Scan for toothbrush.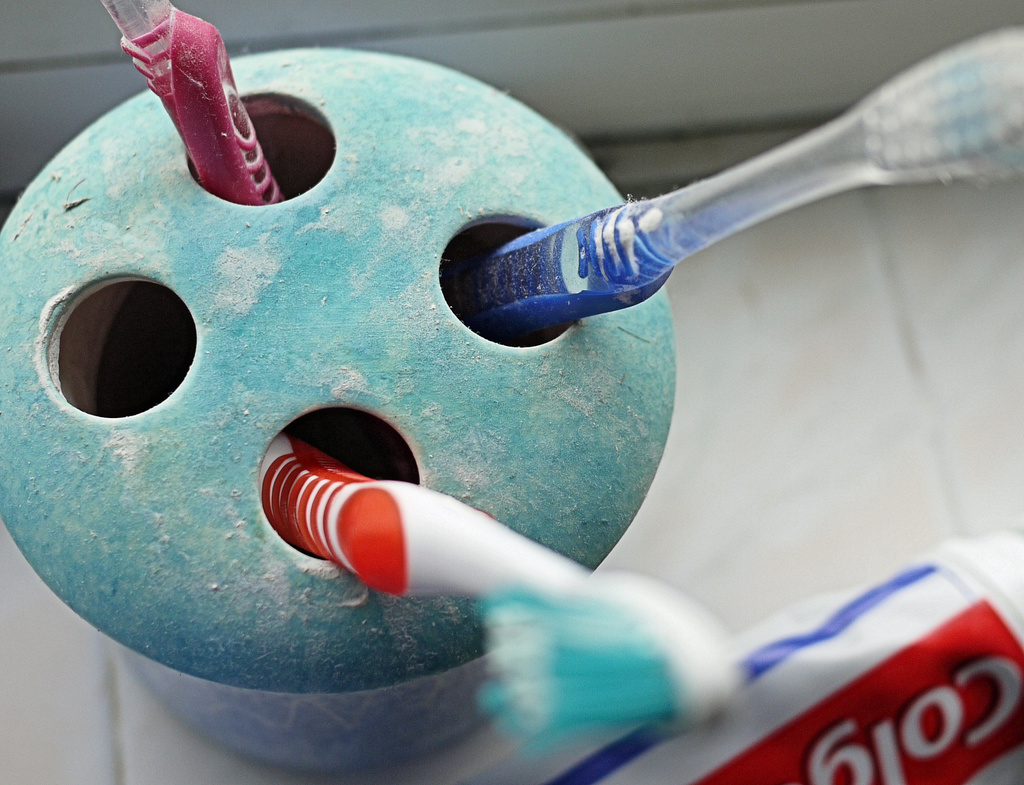
Scan result: l=106, t=0, r=282, b=204.
